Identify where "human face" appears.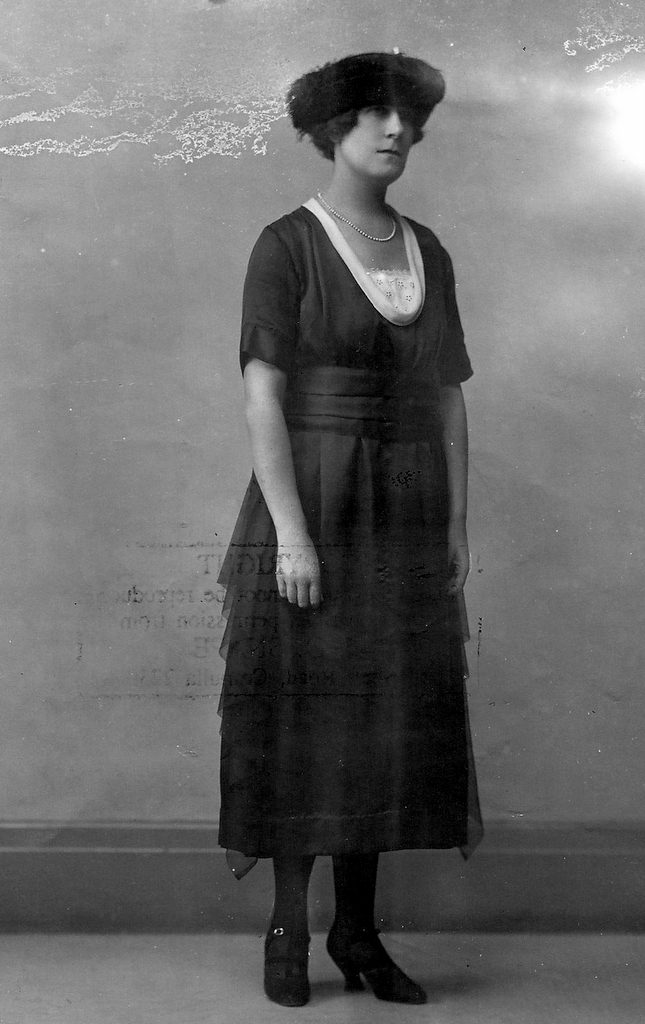
Appears at l=336, t=100, r=421, b=181.
